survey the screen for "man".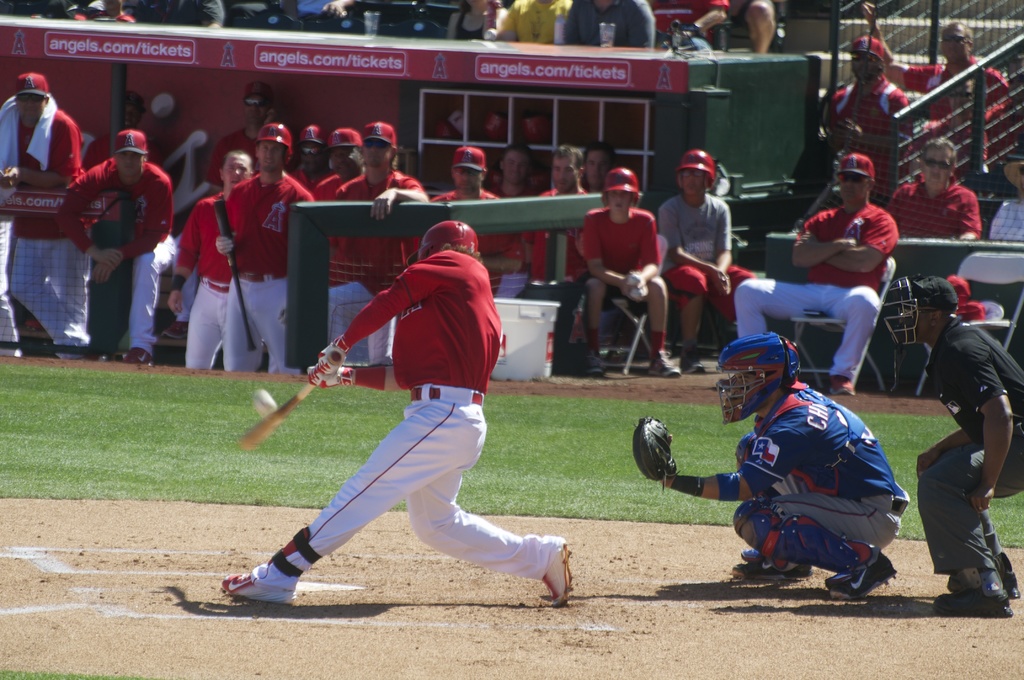
Survey found: <region>884, 279, 1023, 618</region>.
